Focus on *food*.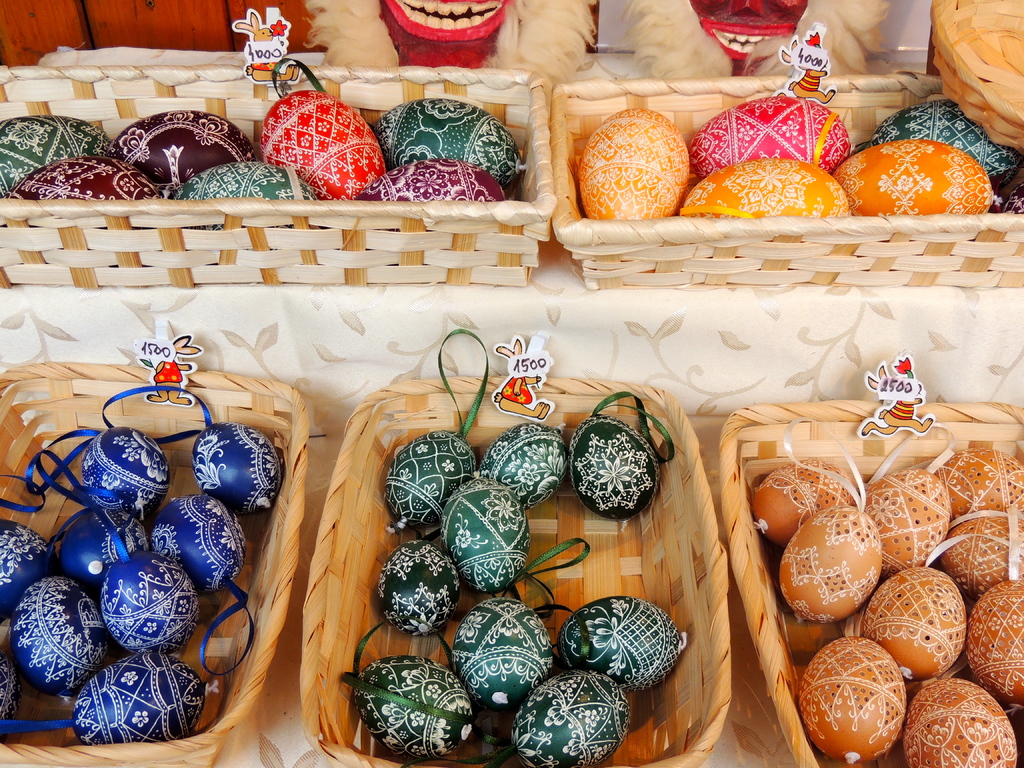
Focused at locate(802, 643, 917, 758).
